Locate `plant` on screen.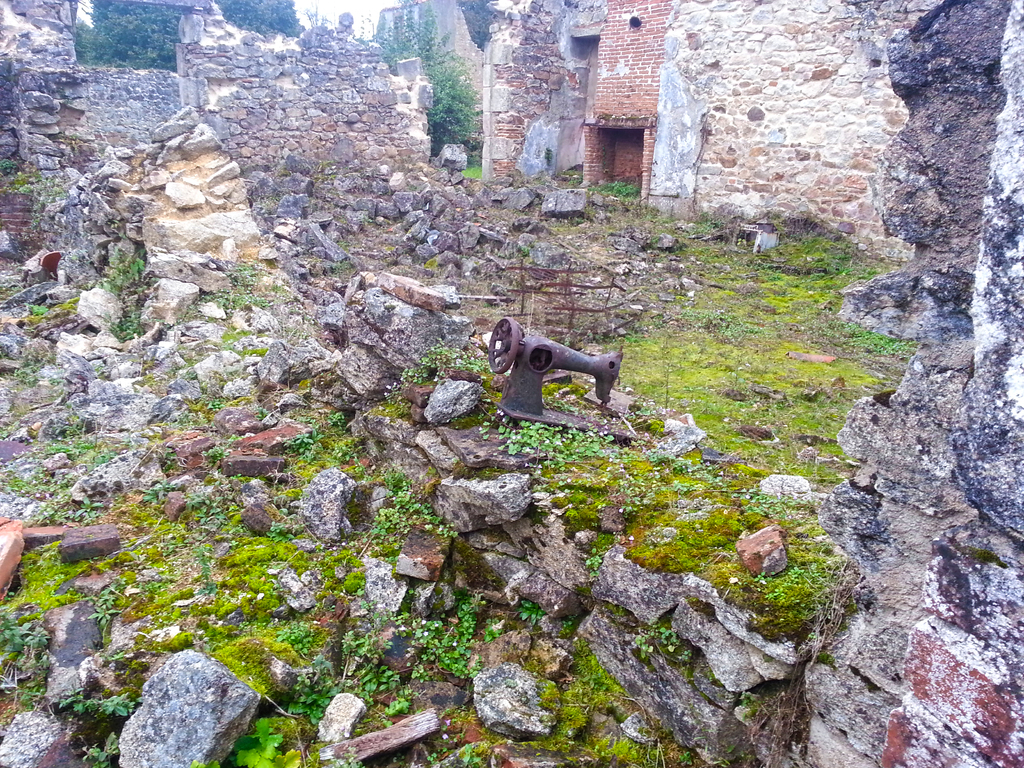
On screen at 204 324 276 356.
